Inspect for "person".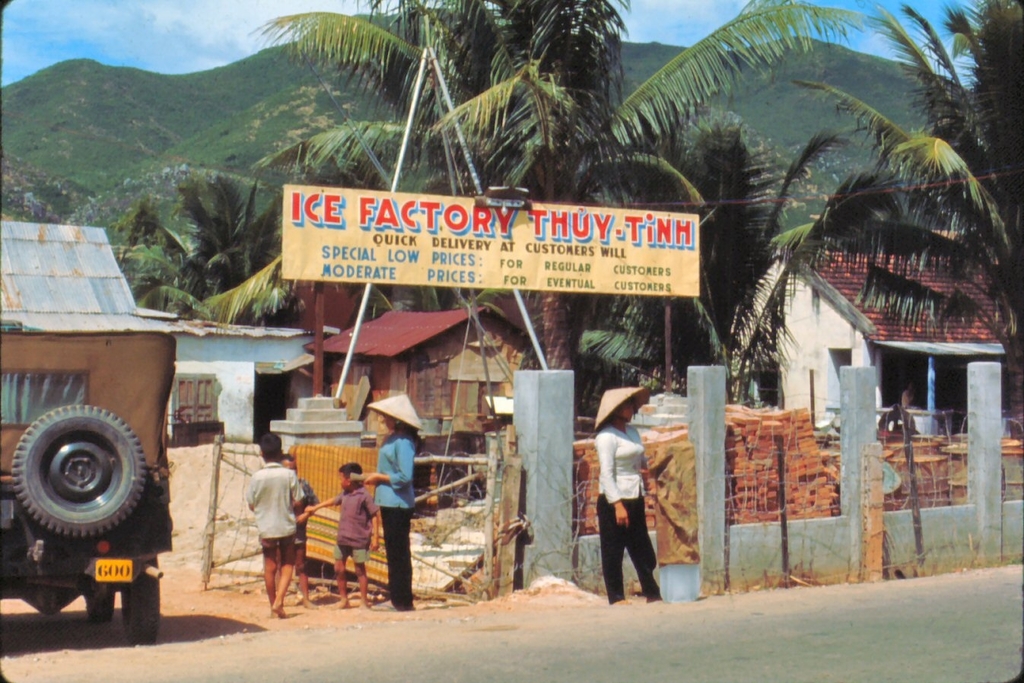
Inspection: pyautogui.locateOnScreen(364, 392, 424, 610).
